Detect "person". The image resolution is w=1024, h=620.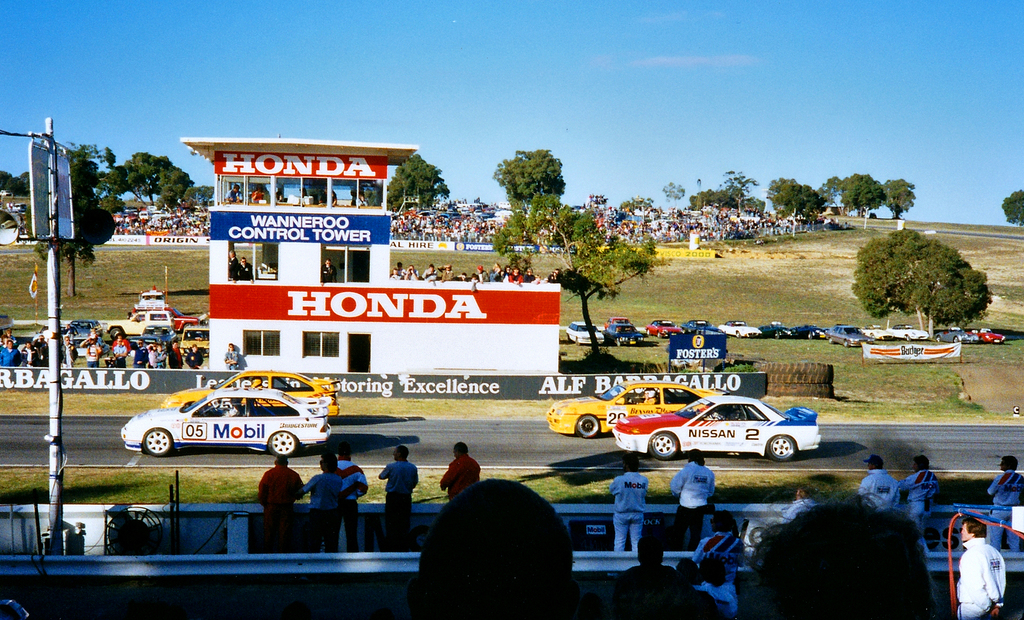
left=780, top=485, right=814, bottom=520.
